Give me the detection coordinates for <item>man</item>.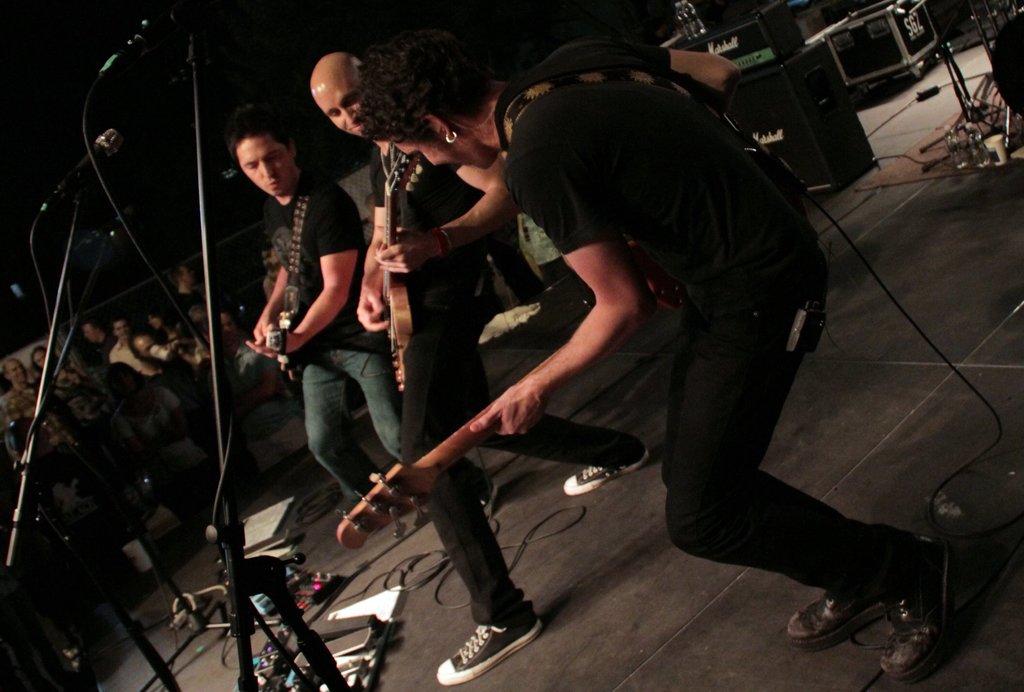
300,40,639,691.
